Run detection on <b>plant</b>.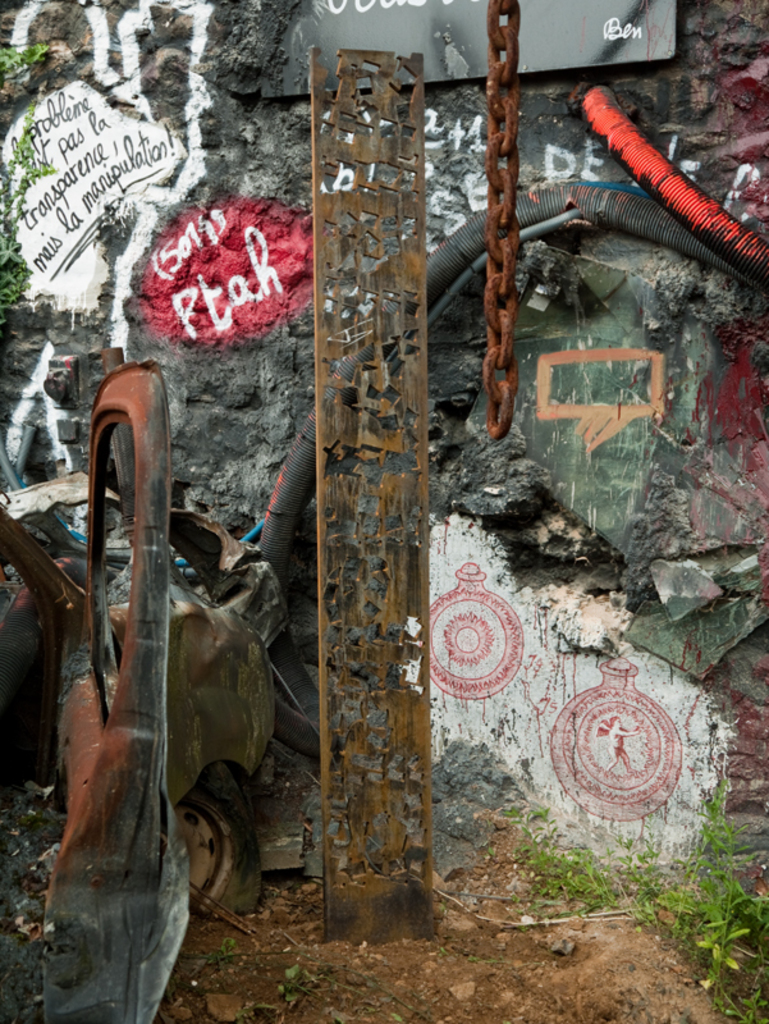
Result: l=609, t=831, r=714, b=983.
